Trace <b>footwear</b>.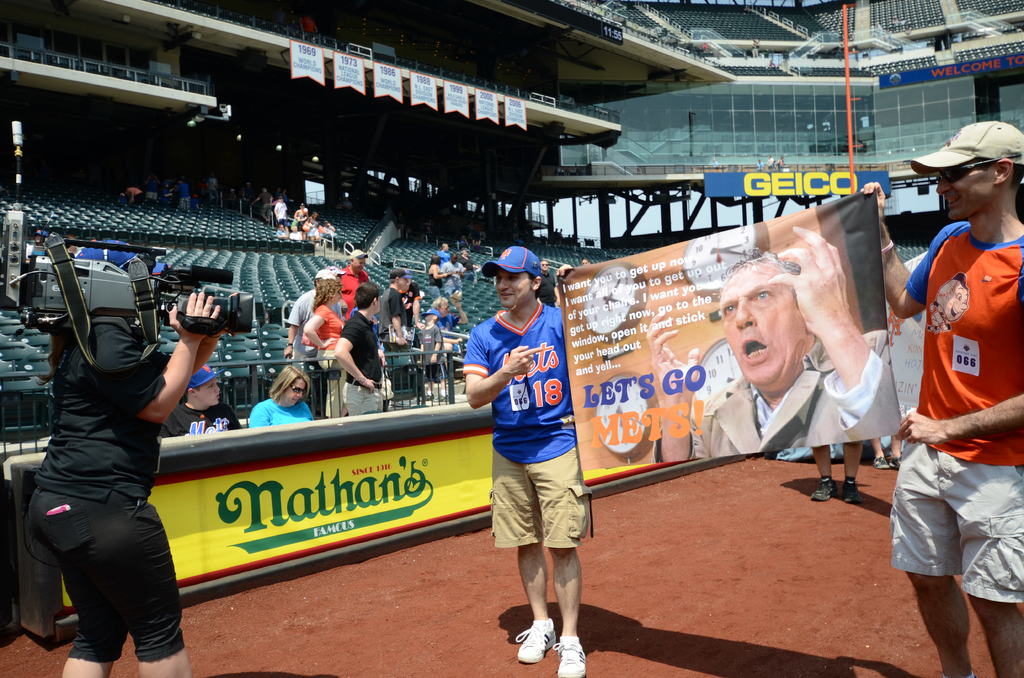
Traced to 811,477,840,502.
